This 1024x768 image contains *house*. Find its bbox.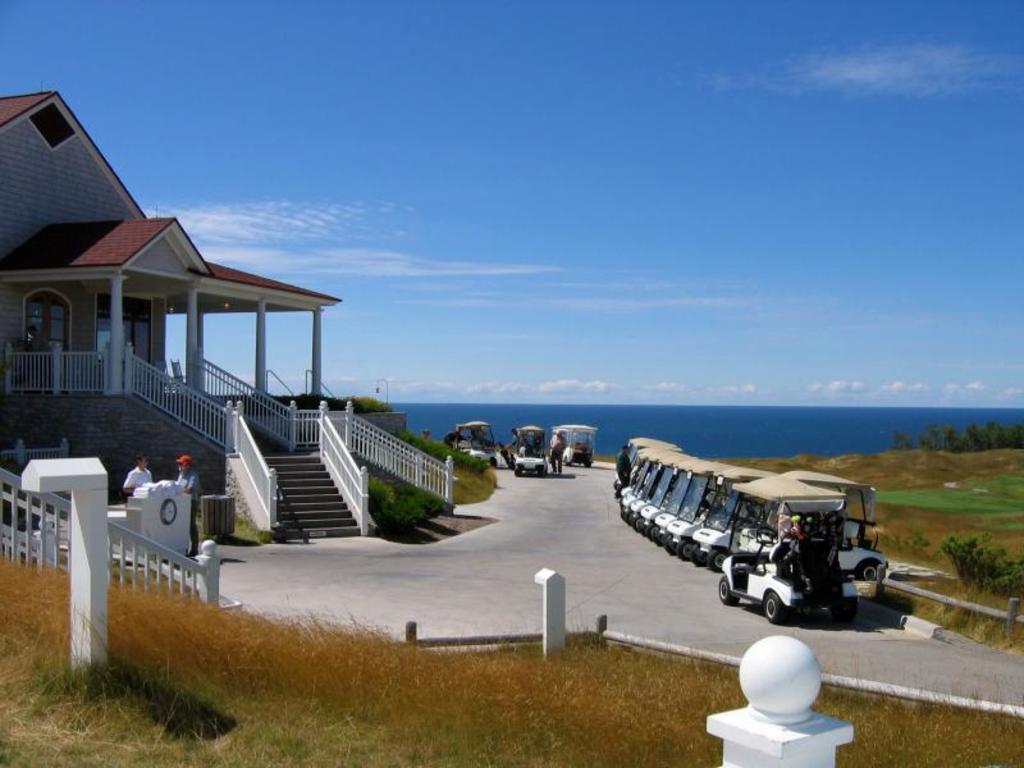
detection(0, 84, 448, 529).
